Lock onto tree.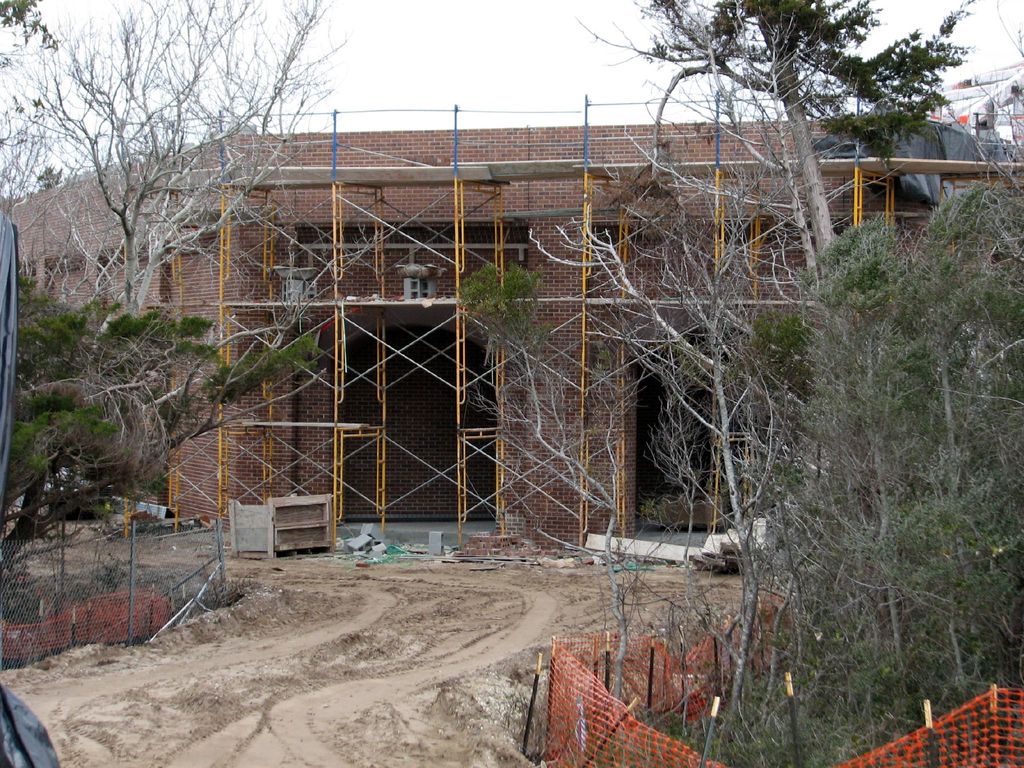
Locked: <region>0, 238, 340, 512</region>.
